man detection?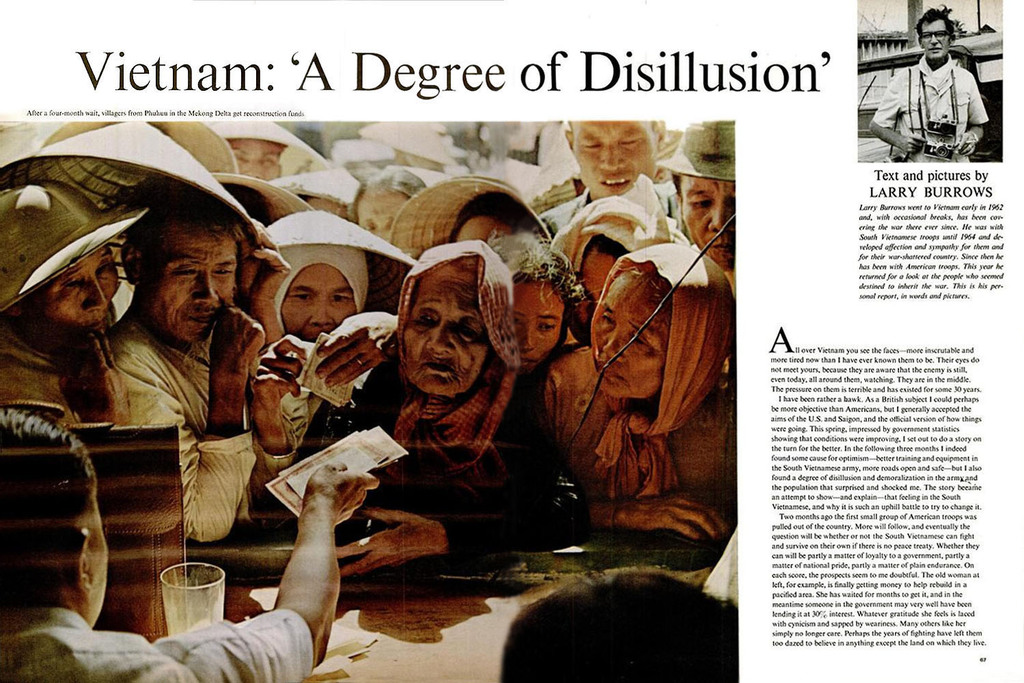
(x1=107, y1=197, x2=292, y2=549)
